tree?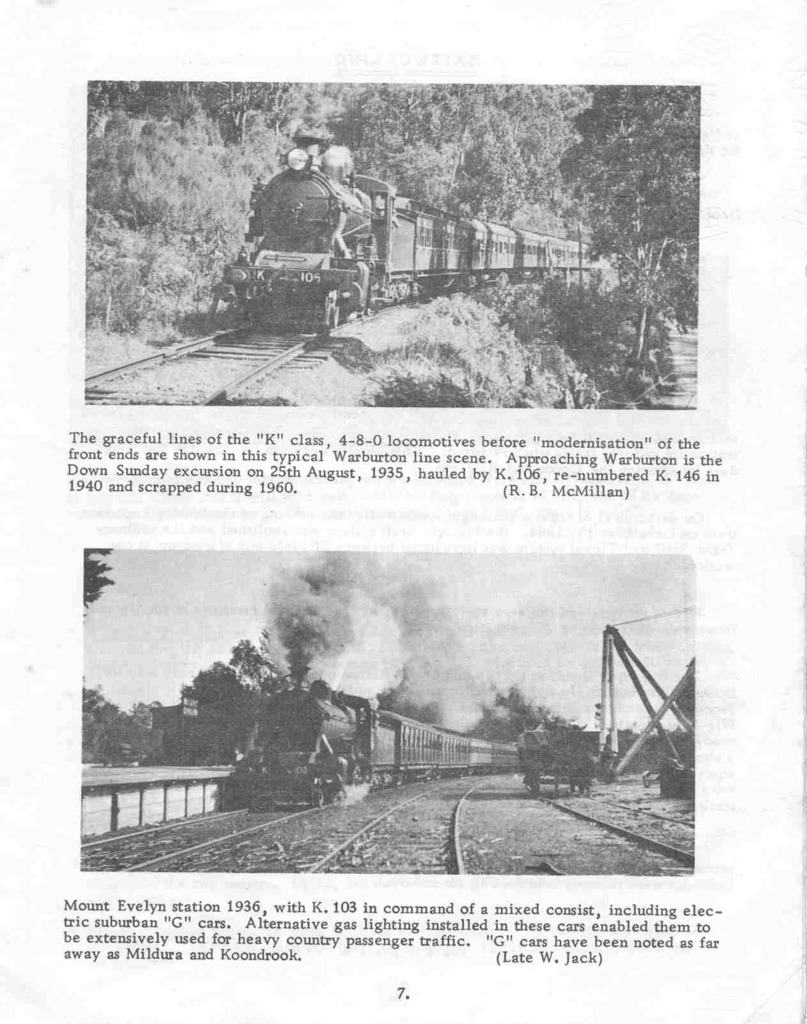
bbox=[226, 637, 273, 693]
